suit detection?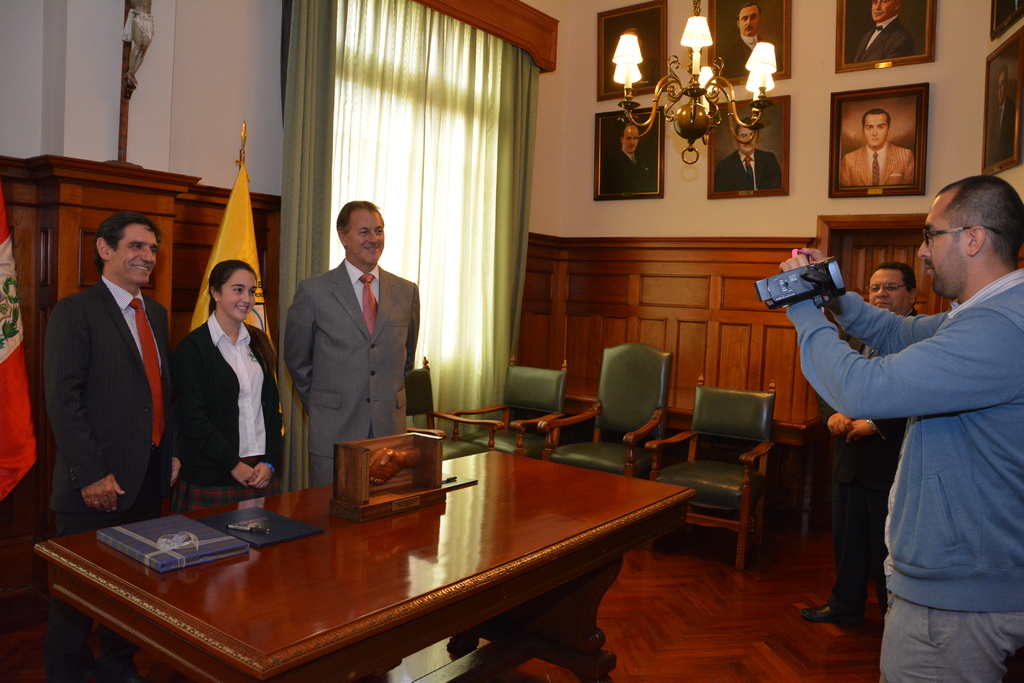
(602, 147, 656, 193)
